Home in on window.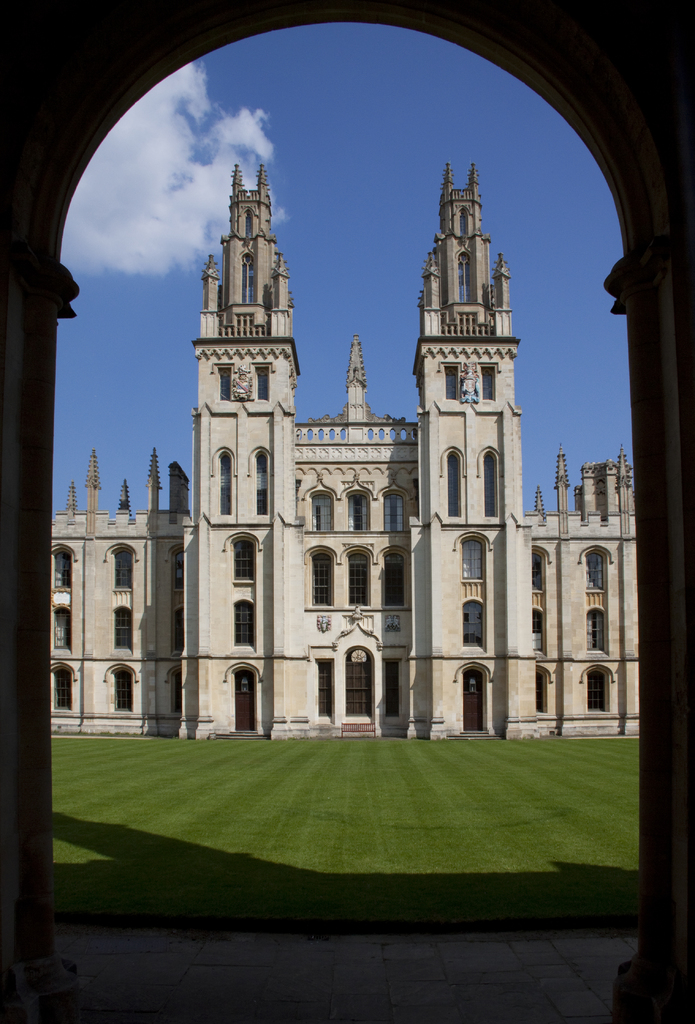
Homed in at 443:364:459:399.
